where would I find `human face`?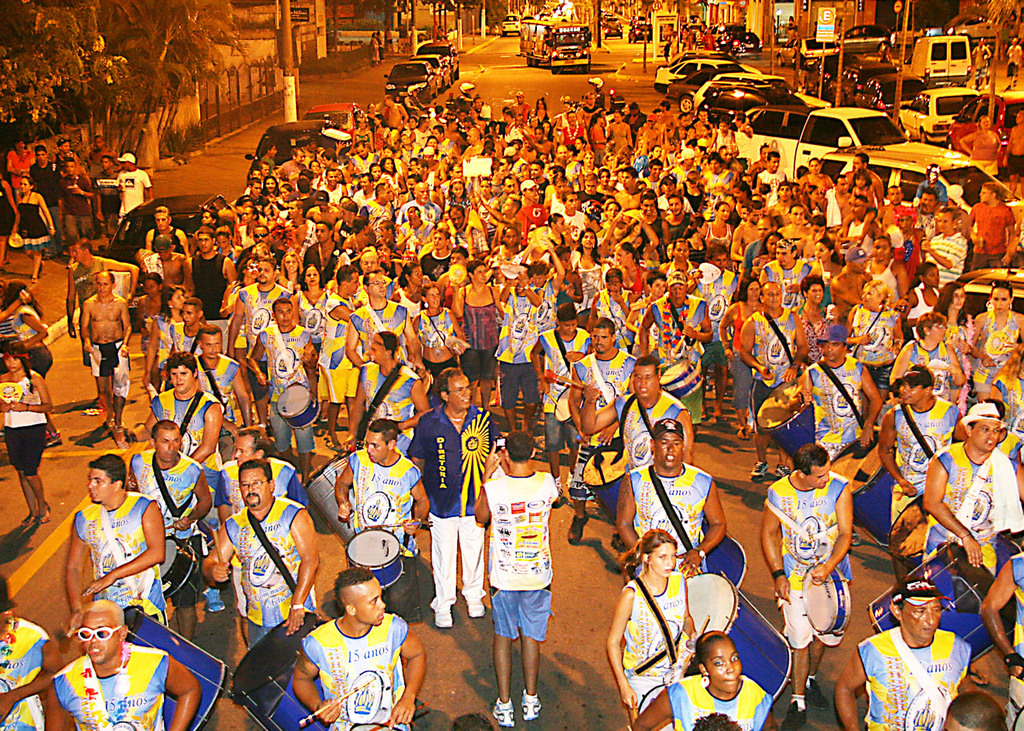
At locate(804, 281, 823, 305).
